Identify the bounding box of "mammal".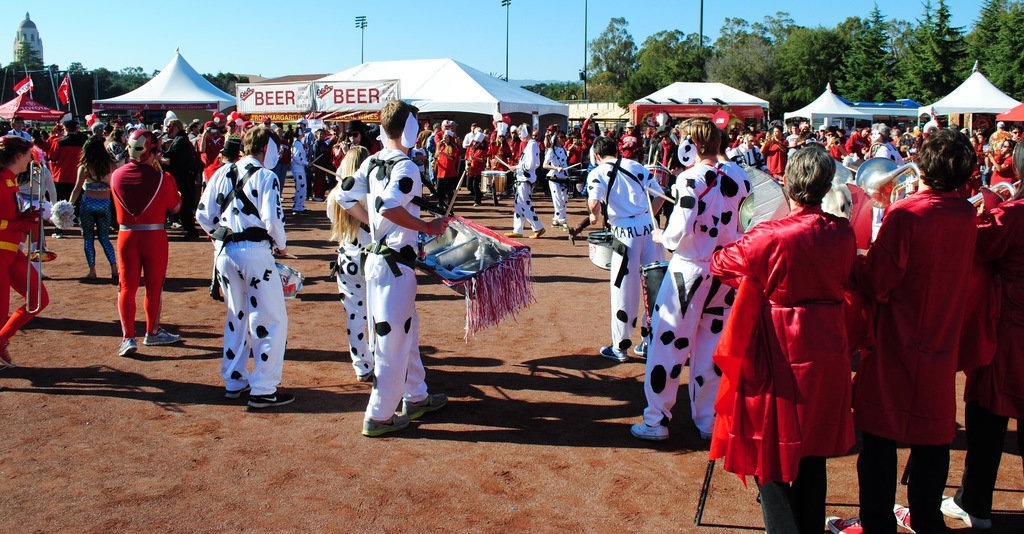
114, 125, 184, 354.
